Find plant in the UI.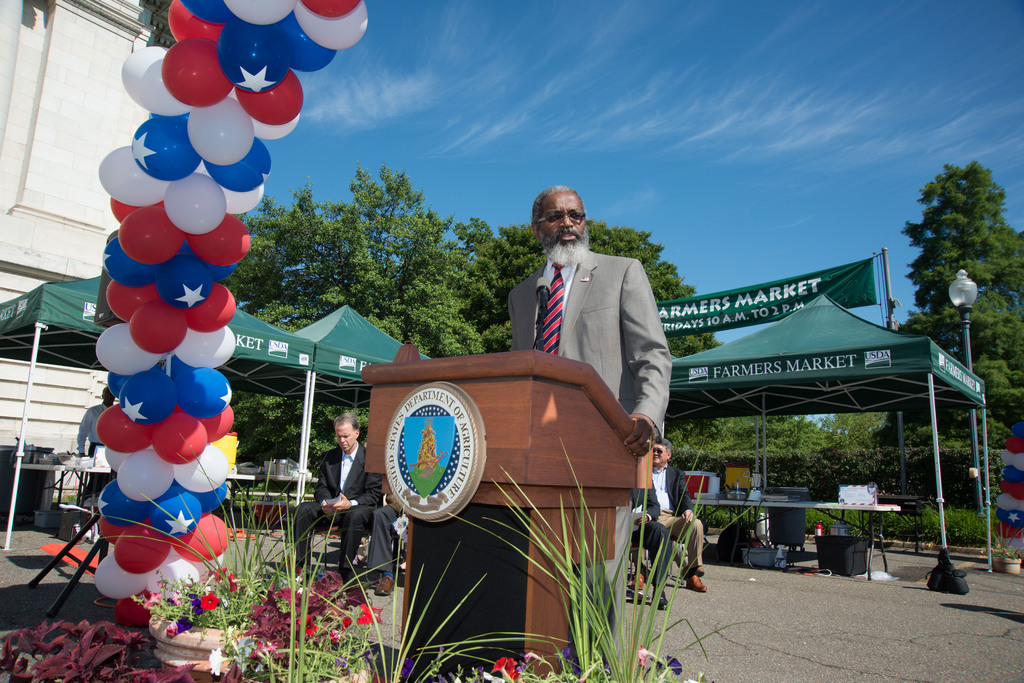
UI element at 444:435:771:682.
